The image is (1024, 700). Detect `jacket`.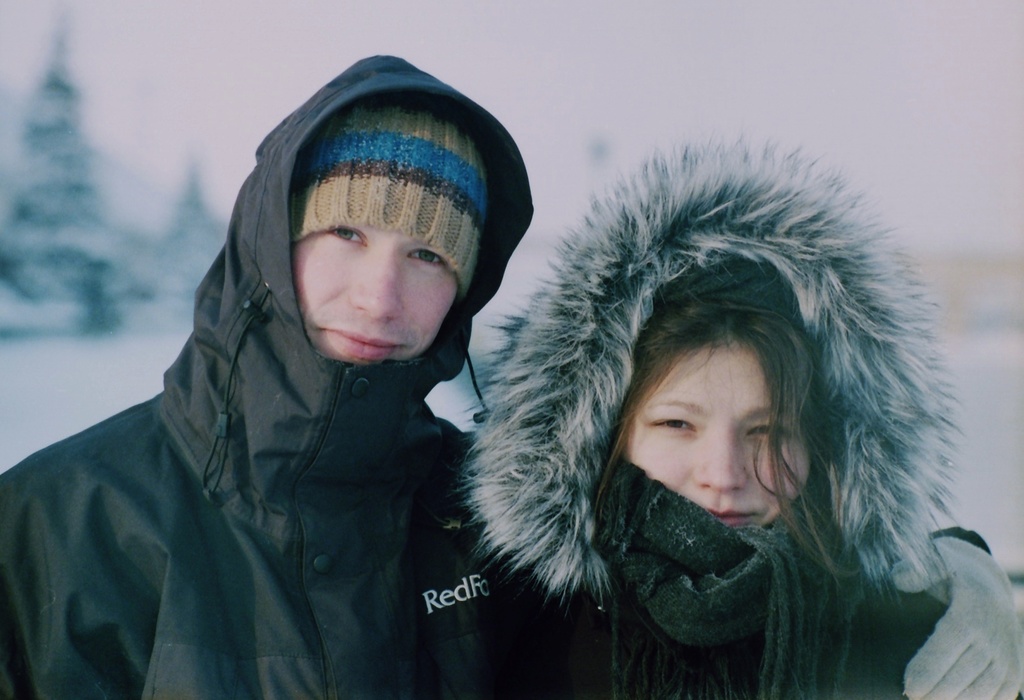
Detection: 0/61/524/699.
